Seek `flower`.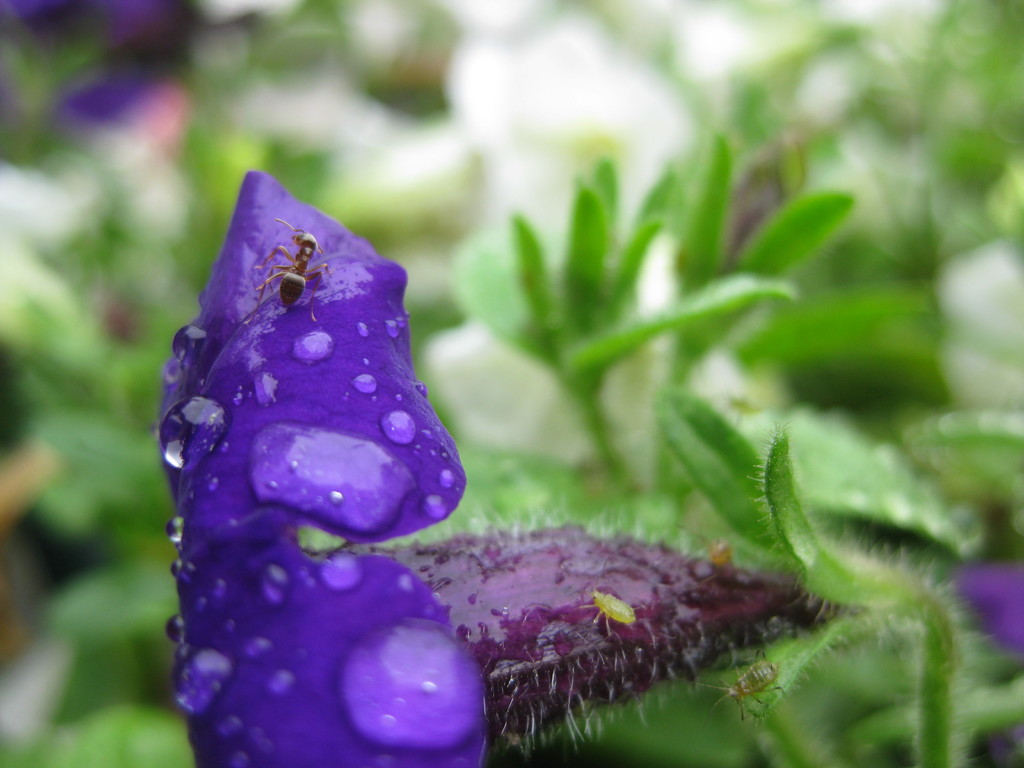
rect(945, 563, 1023, 660).
